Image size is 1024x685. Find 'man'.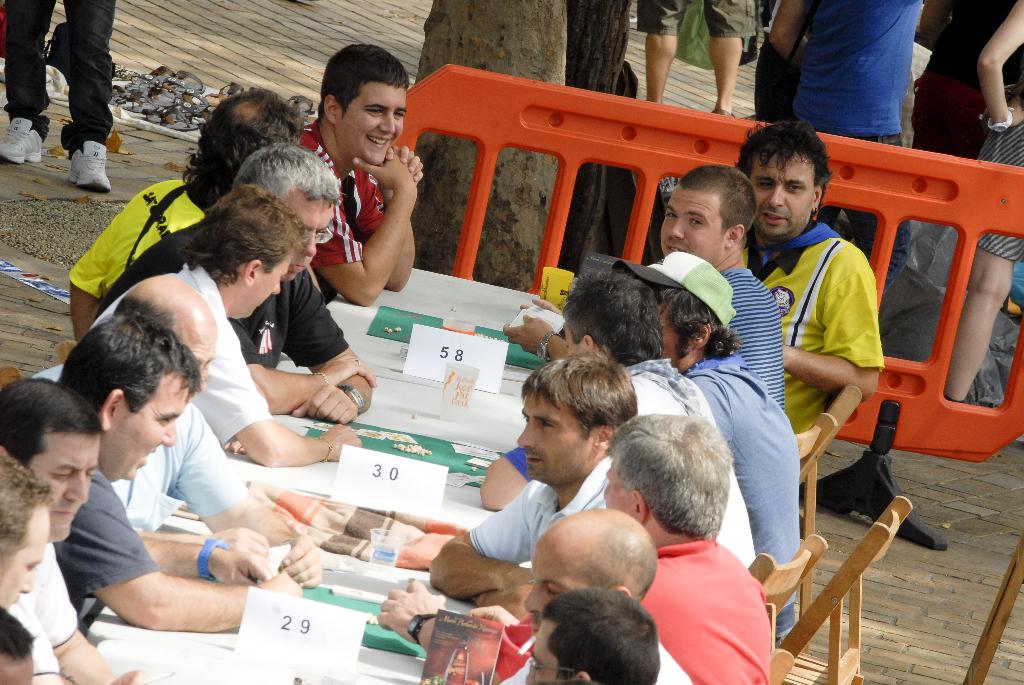
[4, 468, 75, 684].
